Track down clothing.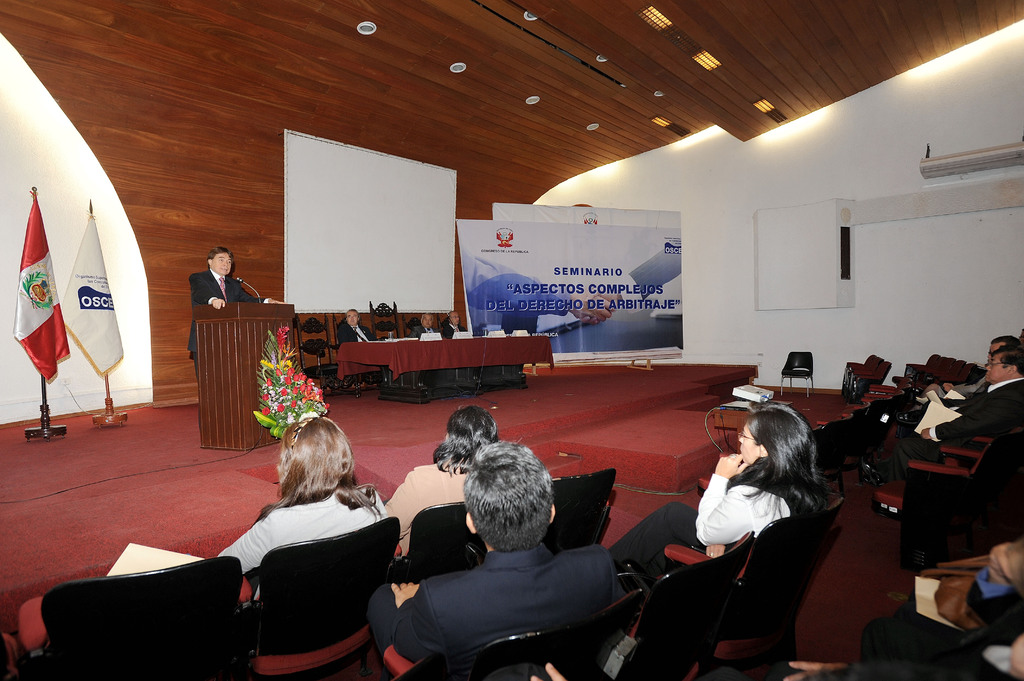
Tracked to {"x1": 449, "y1": 319, "x2": 470, "y2": 337}.
